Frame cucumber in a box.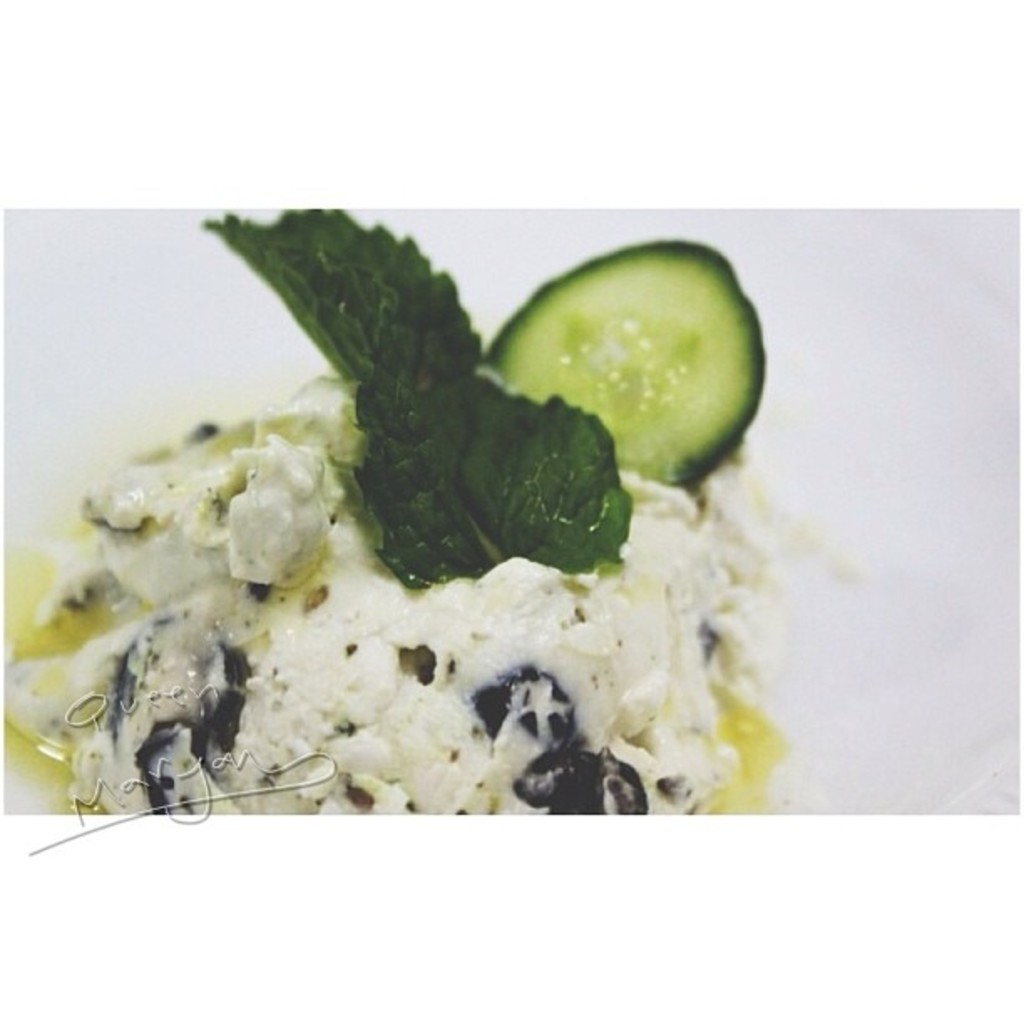
crop(482, 234, 766, 487).
